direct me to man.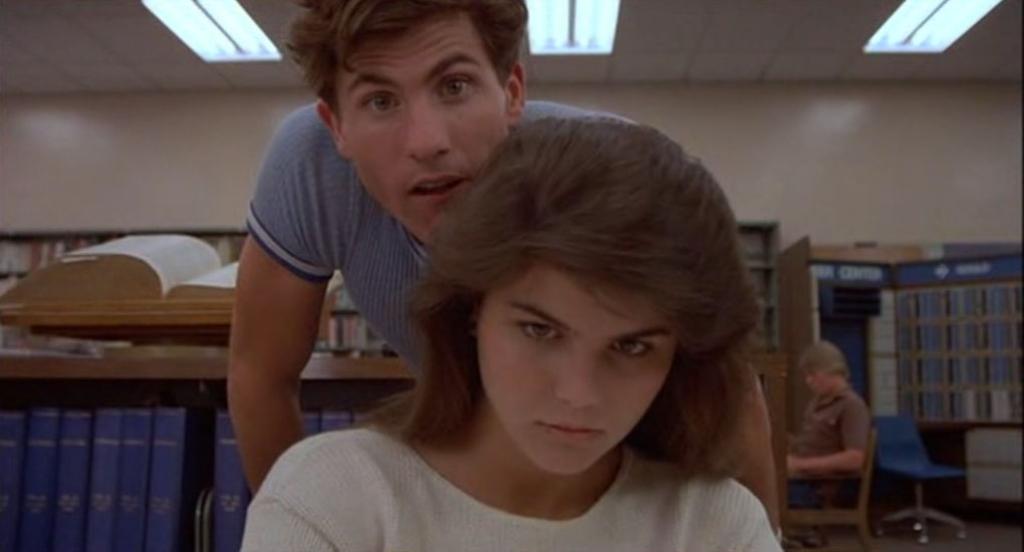
Direction: Rect(780, 334, 890, 525).
